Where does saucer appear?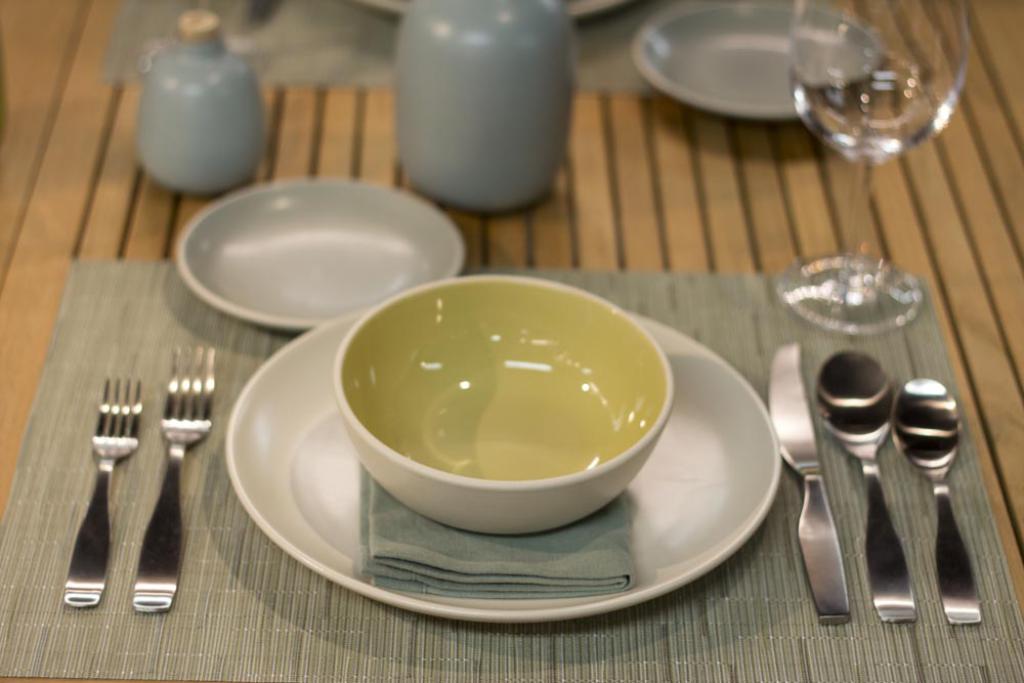
Appears at 175 175 461 330.
